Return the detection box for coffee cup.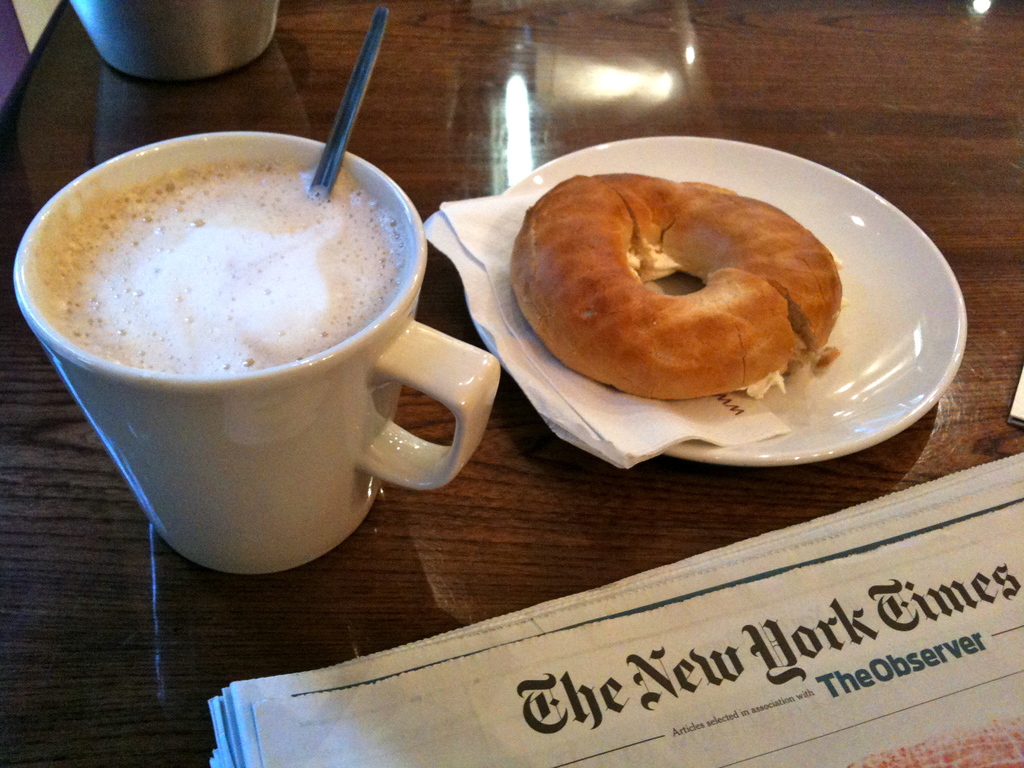
<box>12,130,500,579</box>.
